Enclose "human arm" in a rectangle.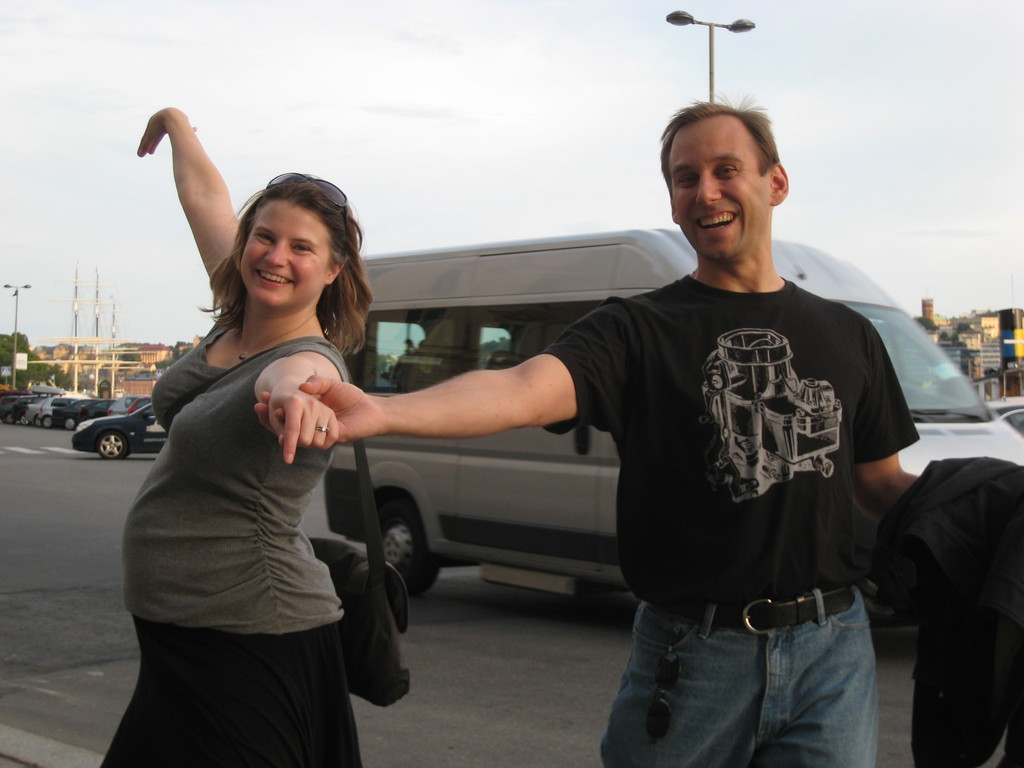
bbox=(129, 106, 250, 320).
